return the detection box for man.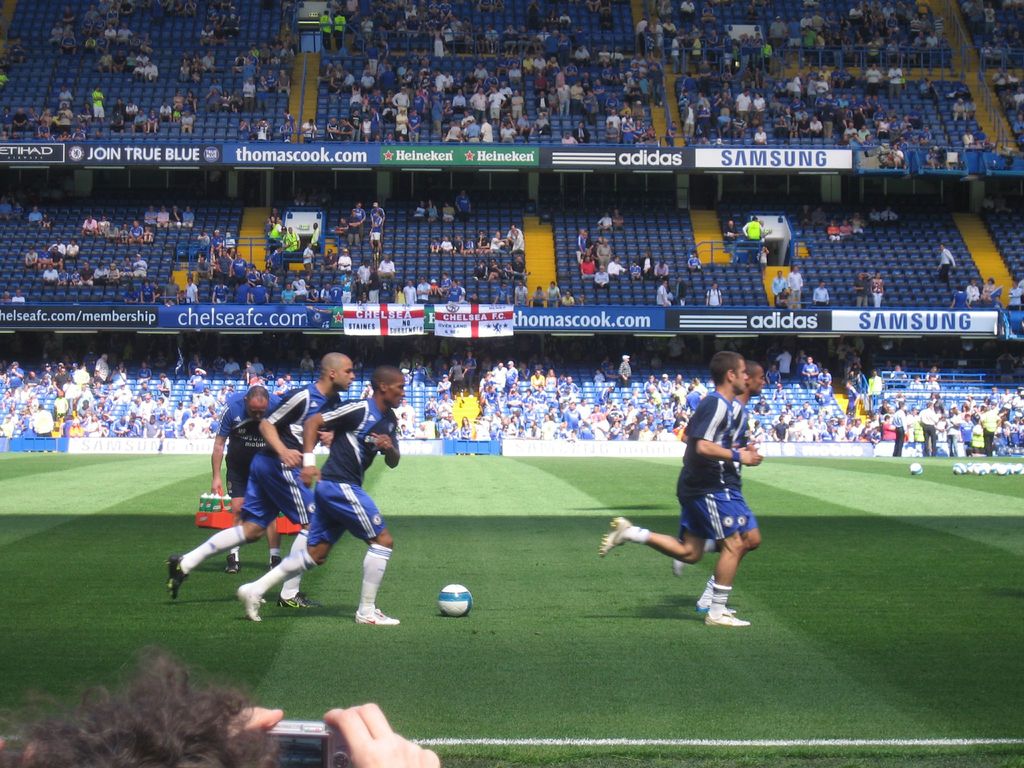
[x1=675, y1=362, x2=761, y2=610].
